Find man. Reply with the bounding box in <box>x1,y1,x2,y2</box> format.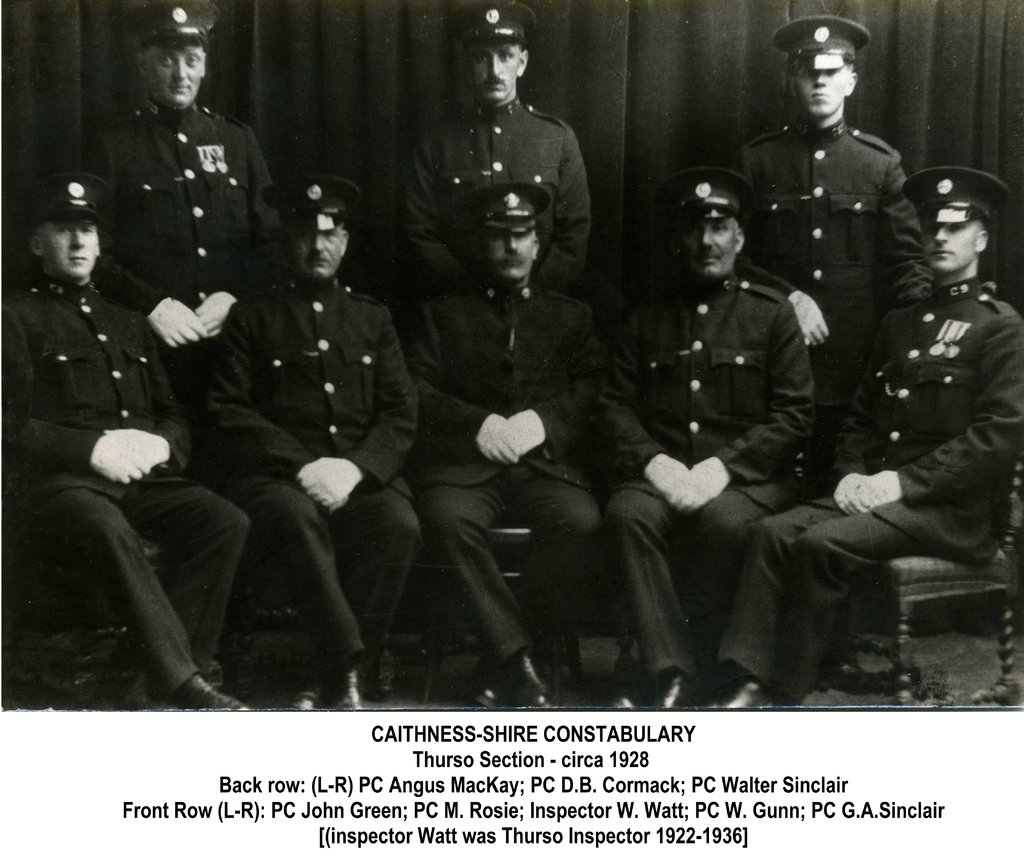
<box>92,0,293,399</box>.
